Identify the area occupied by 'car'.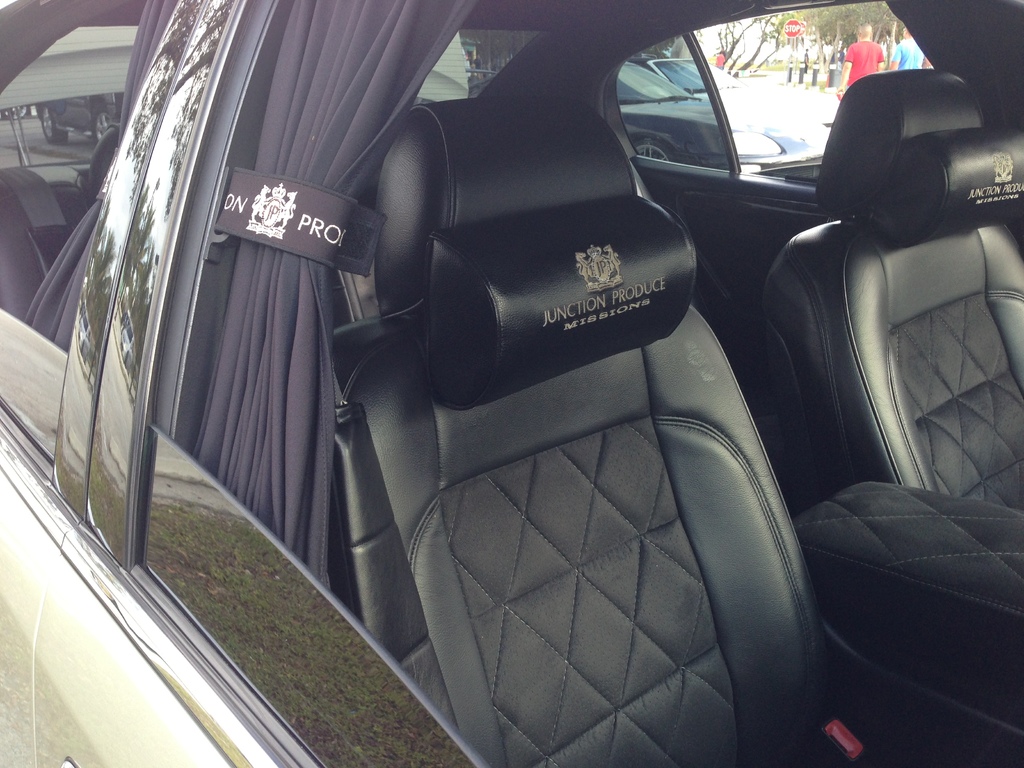
Area: 611, 58, 816, 186.
